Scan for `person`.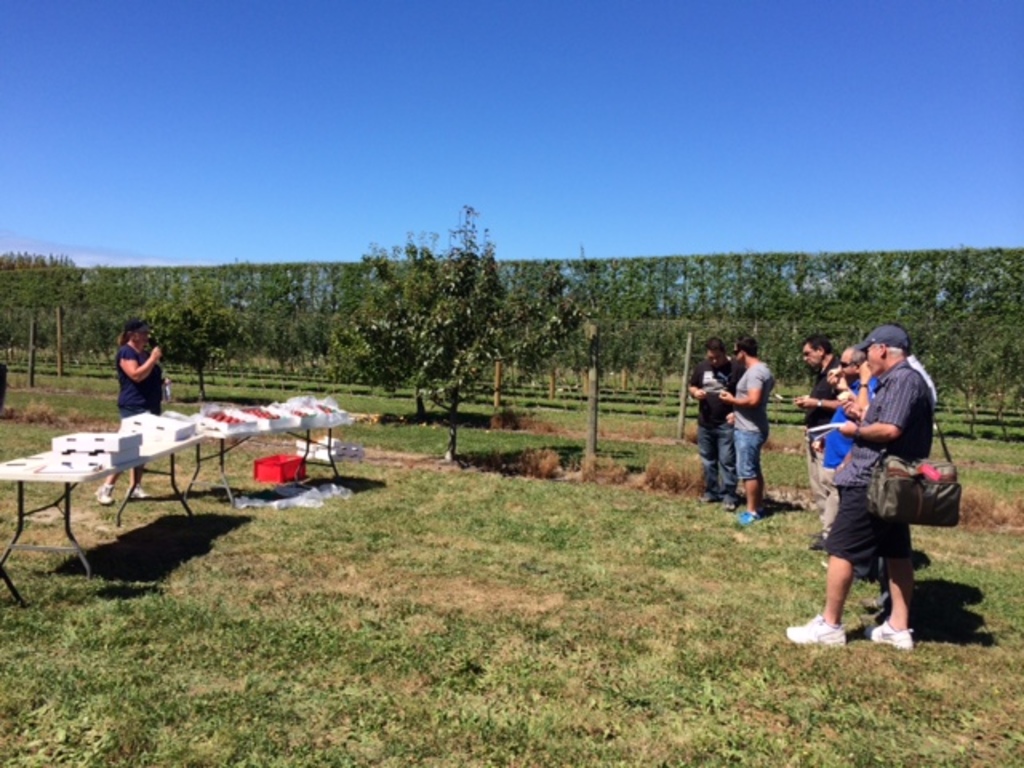
Scan result: [683,336,738,514].
